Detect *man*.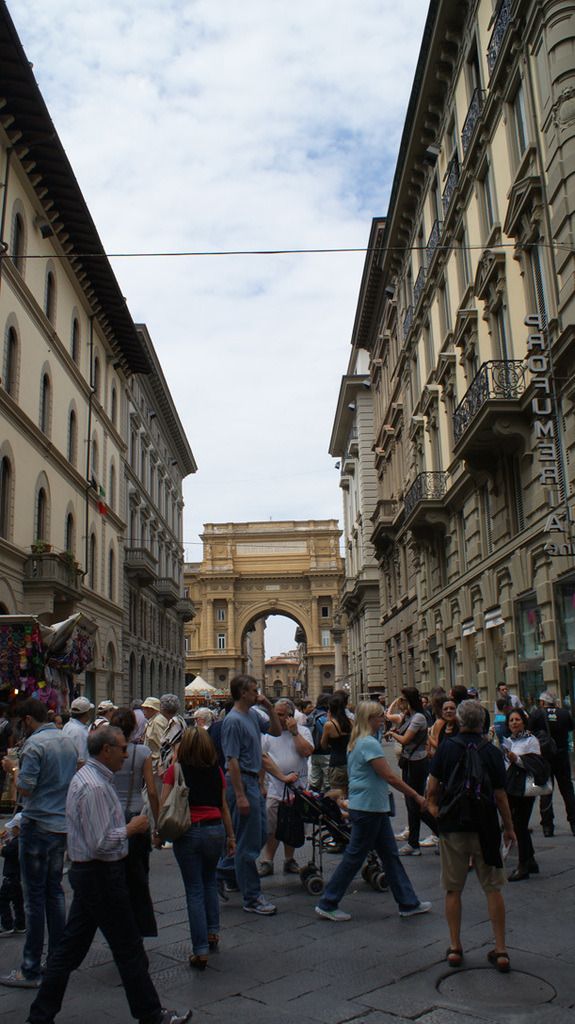
Detected at [x1=526, y1=687, x2=574, y2=838].
